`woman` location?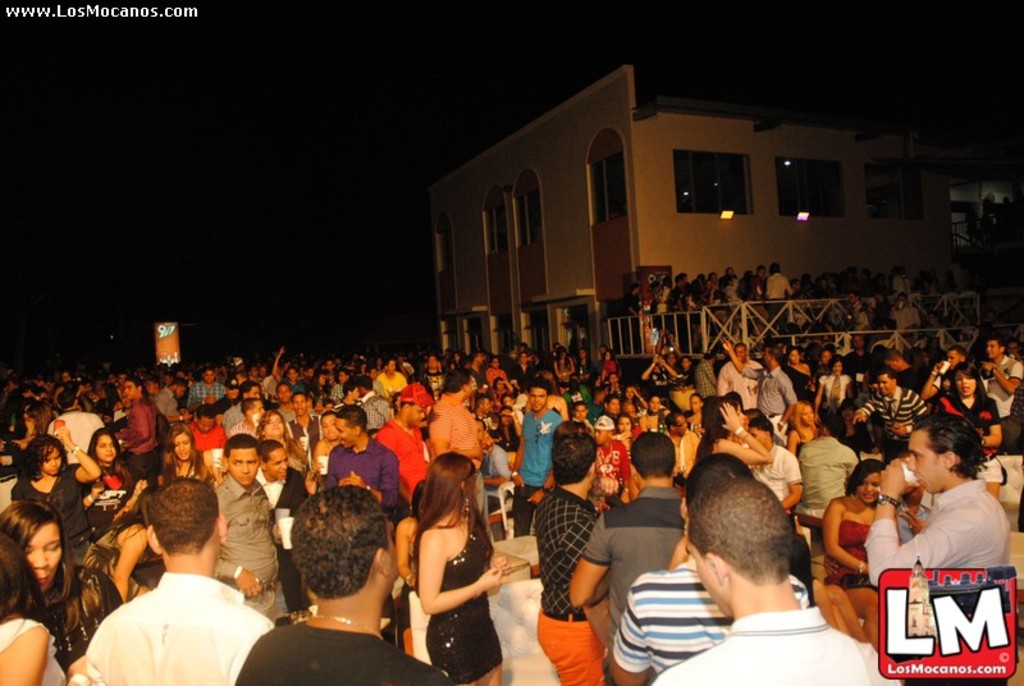
bbox=[556, 348, 575, 384]
